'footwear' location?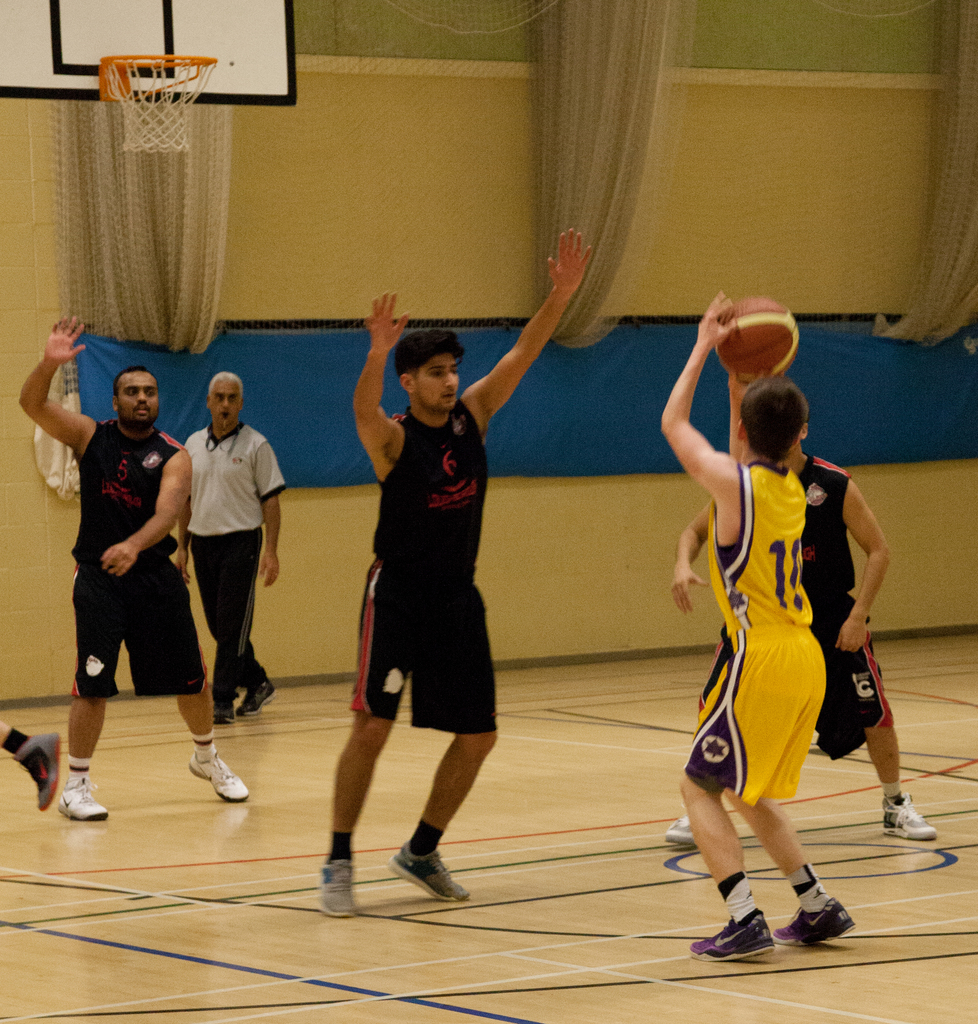
rect(216, 705, 240, 724)
